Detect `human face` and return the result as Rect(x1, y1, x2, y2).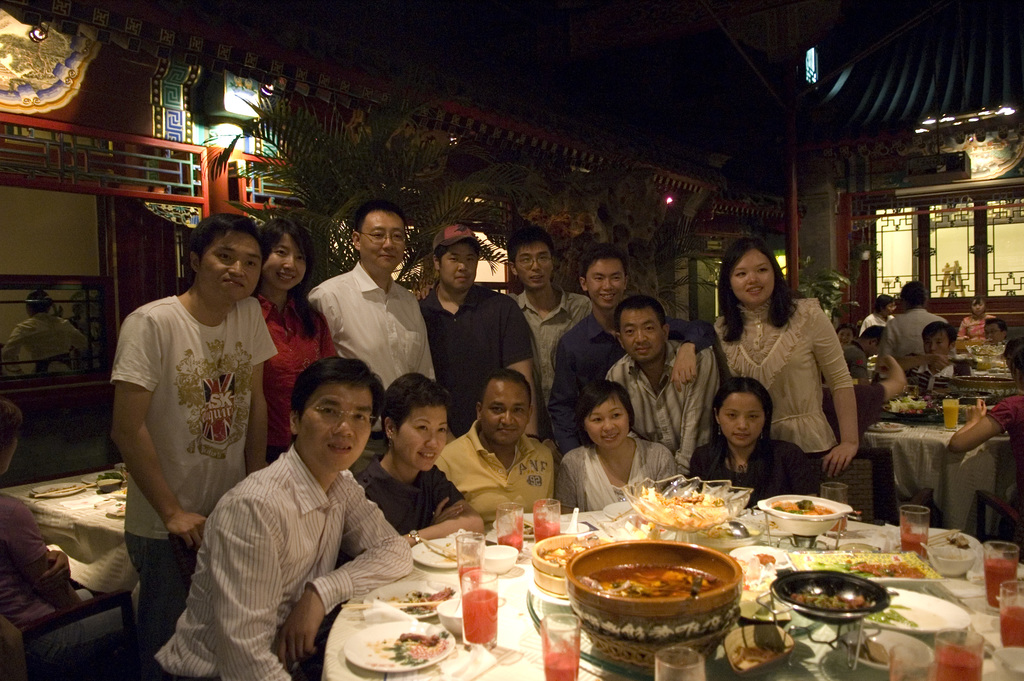
Rect(972, 303, 985, 318).
